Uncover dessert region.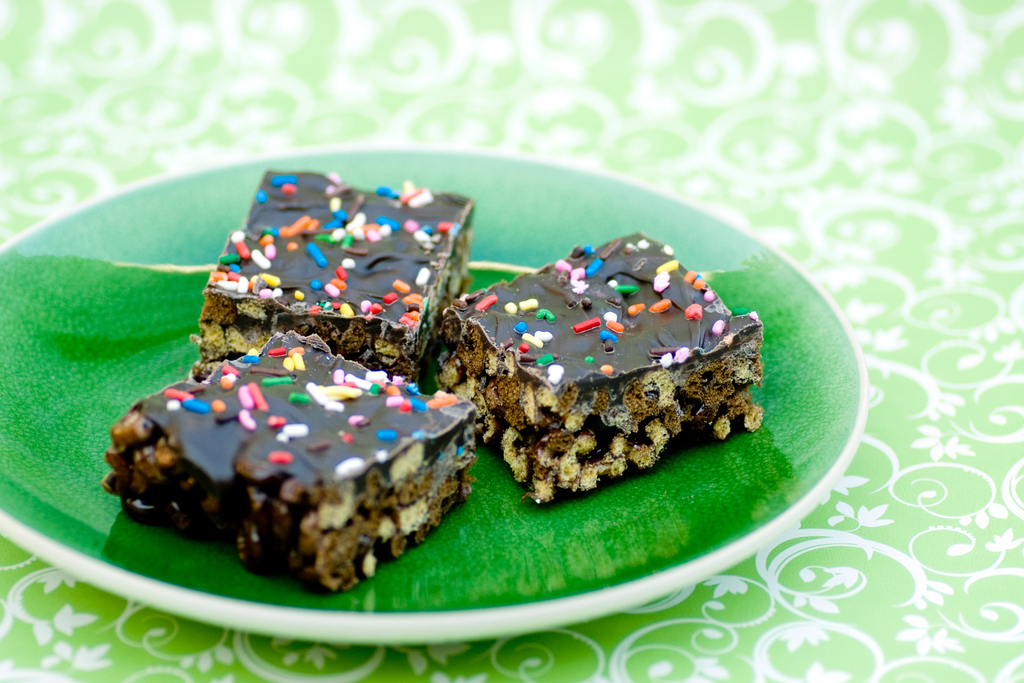
Uncovered: rect(195, 168, 479, 381).
